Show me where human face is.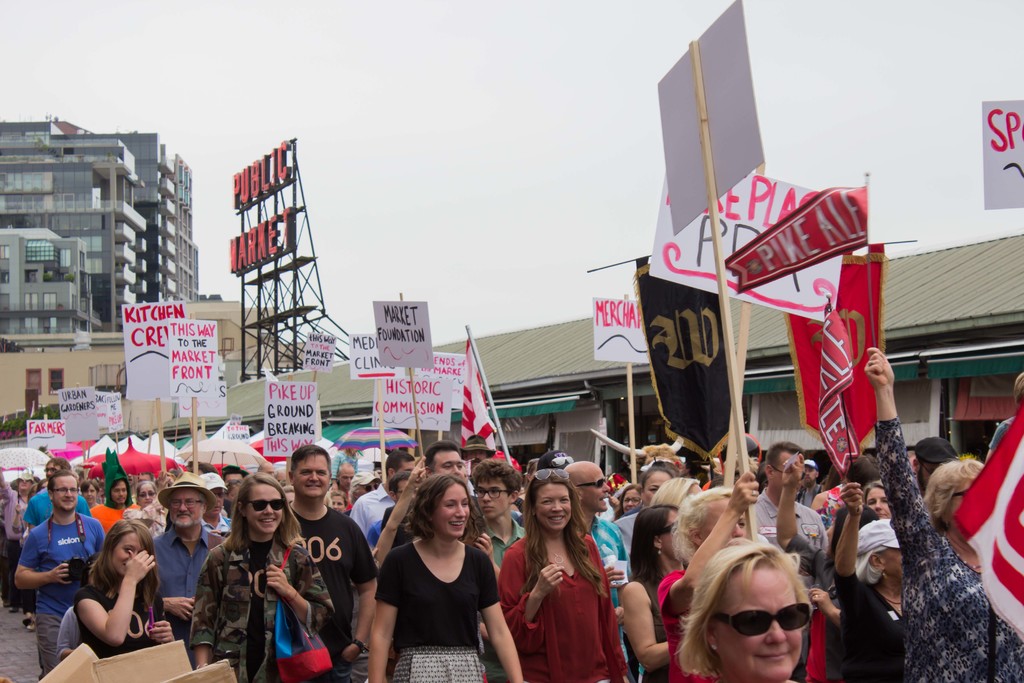
human face is at [left=44, top=460, right=51, bottom=483].
